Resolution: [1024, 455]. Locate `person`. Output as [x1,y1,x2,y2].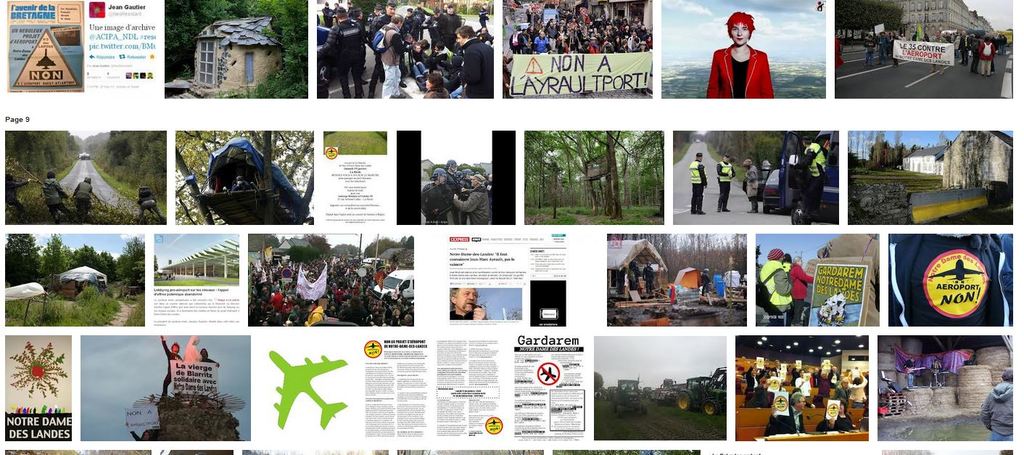
[843,373,868,406].
